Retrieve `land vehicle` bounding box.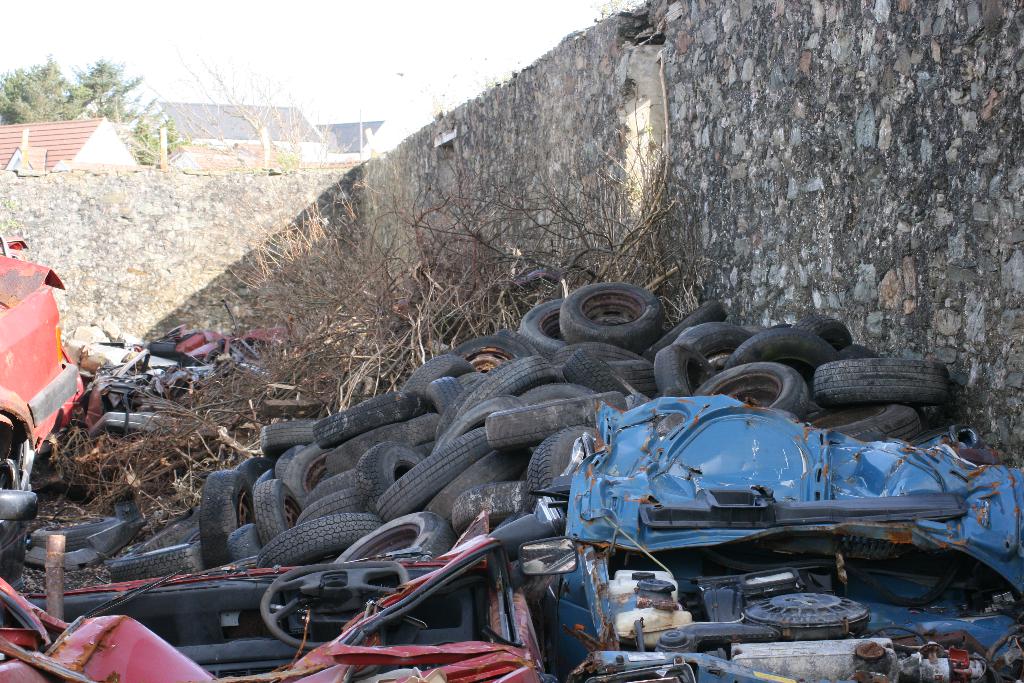
Bounding box: {"left": 0, "top": 562, "right": 562, "bottom": 682}.
